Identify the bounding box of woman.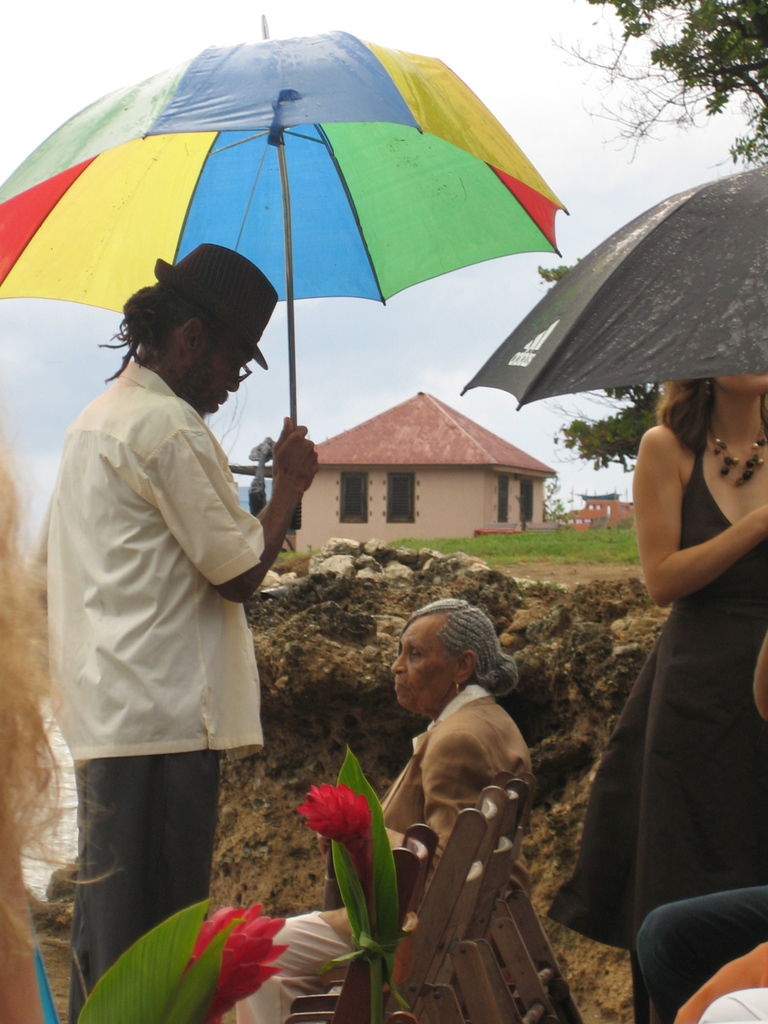
[552, 324, 752, 971].
